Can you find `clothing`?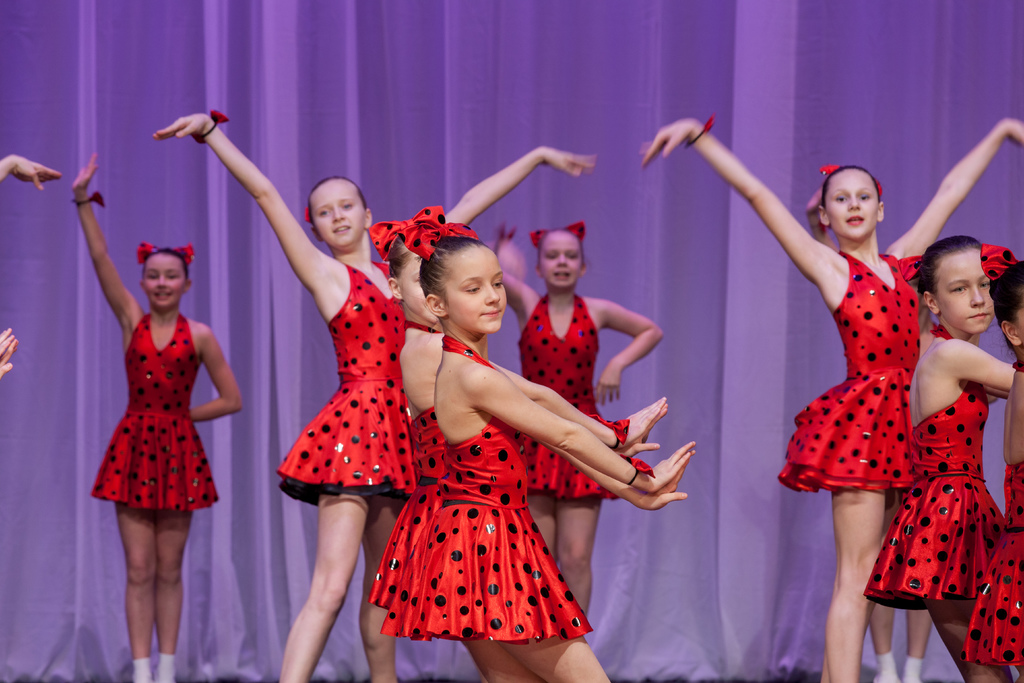
Yes, bounding box: bbox=[863, 324, 1004, 612].
